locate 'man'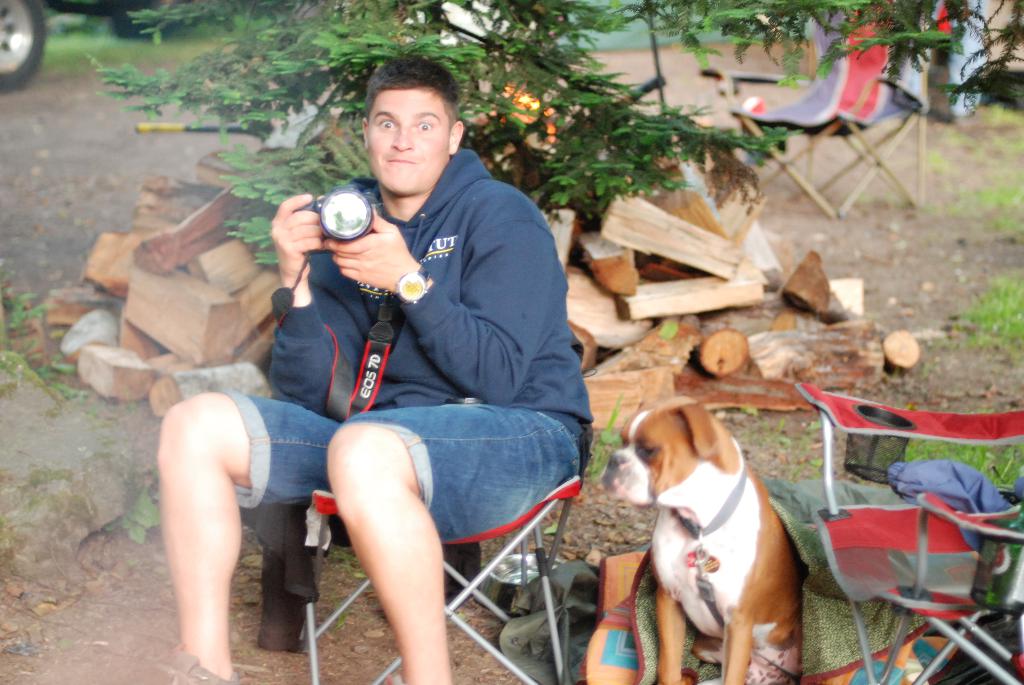
[152,47,598,684]
